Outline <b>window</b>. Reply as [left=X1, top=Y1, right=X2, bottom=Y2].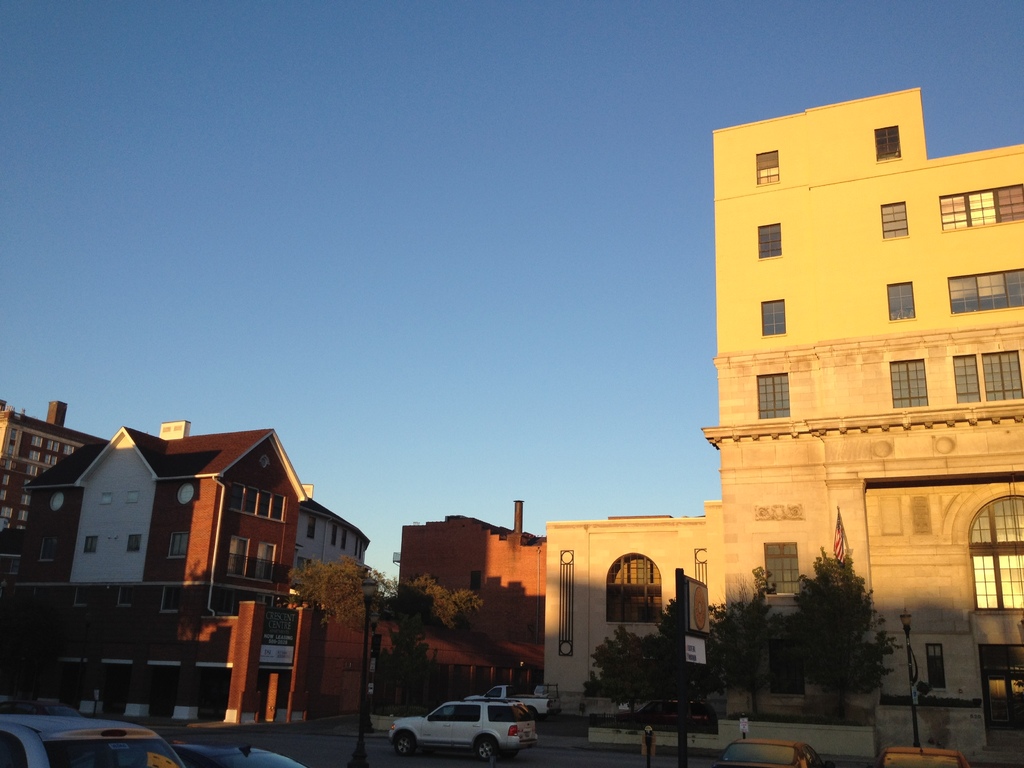
[left=258, top=491, right=271, bottom=513].
